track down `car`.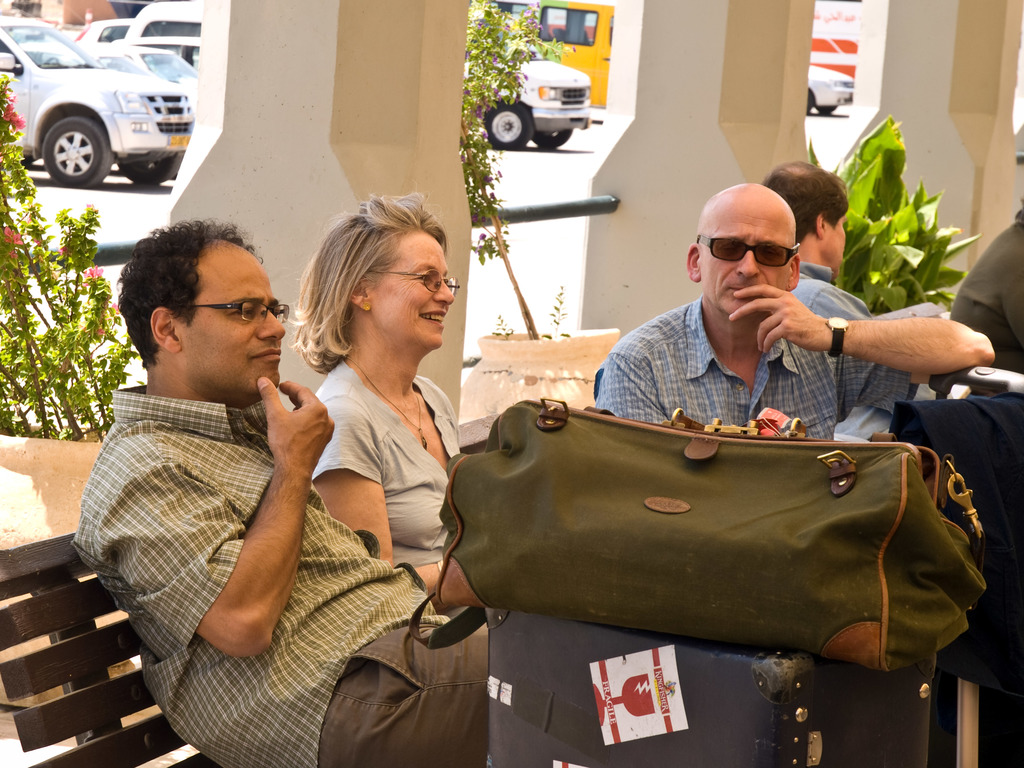
Tracked to detection(0, 15, 191, 189).
